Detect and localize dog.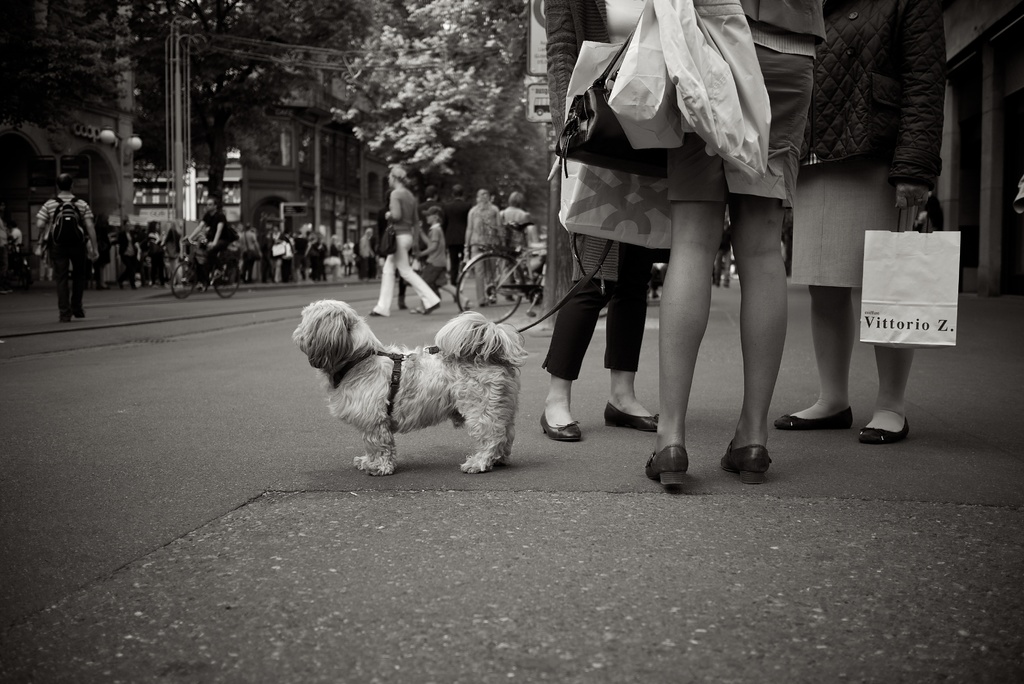
Localized at box(292, 300, 556, 482).
